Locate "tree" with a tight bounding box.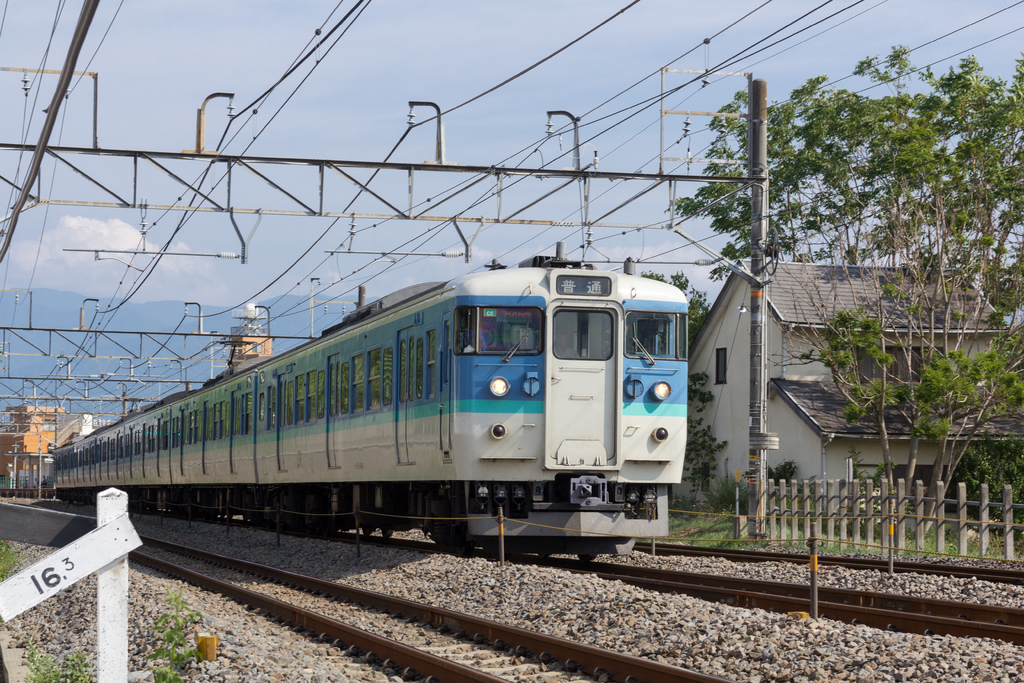
640/273/708/357.
